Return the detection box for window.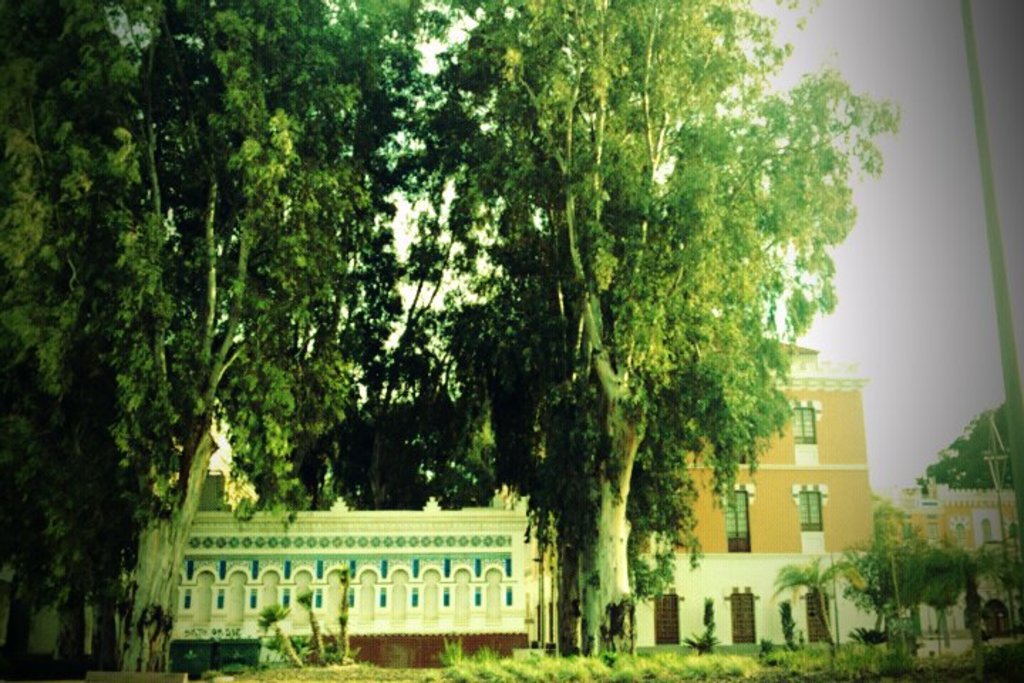
region(725, 492, 750, 549).
